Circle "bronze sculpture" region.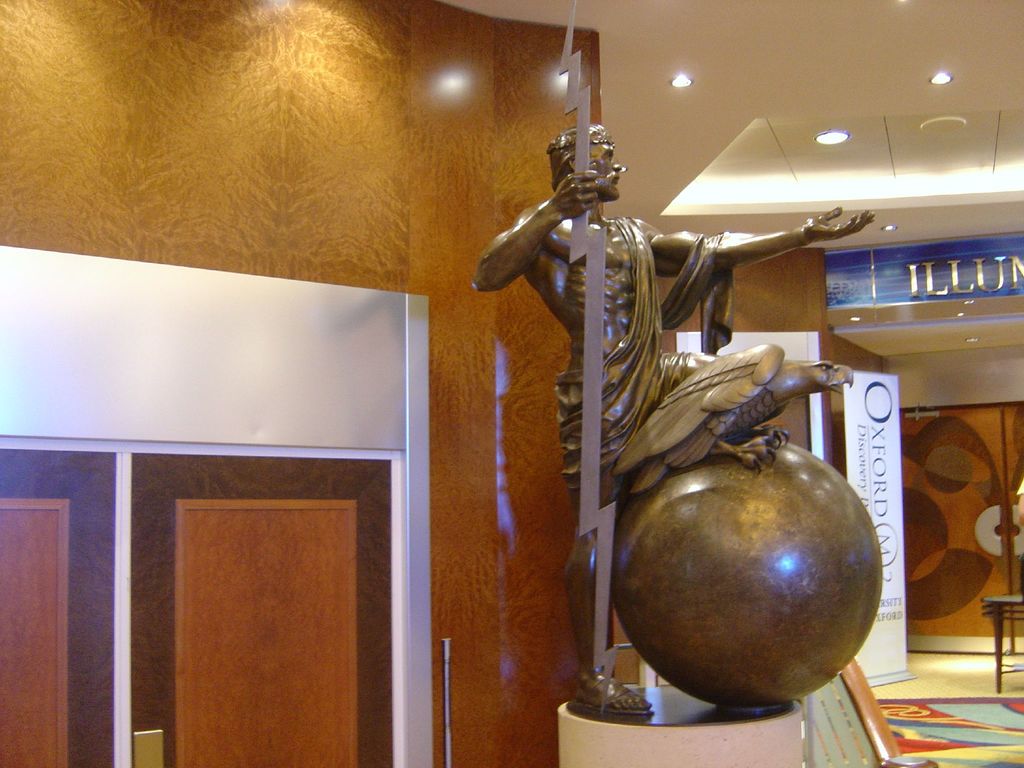
Region: 468, 1, 887, 709.
